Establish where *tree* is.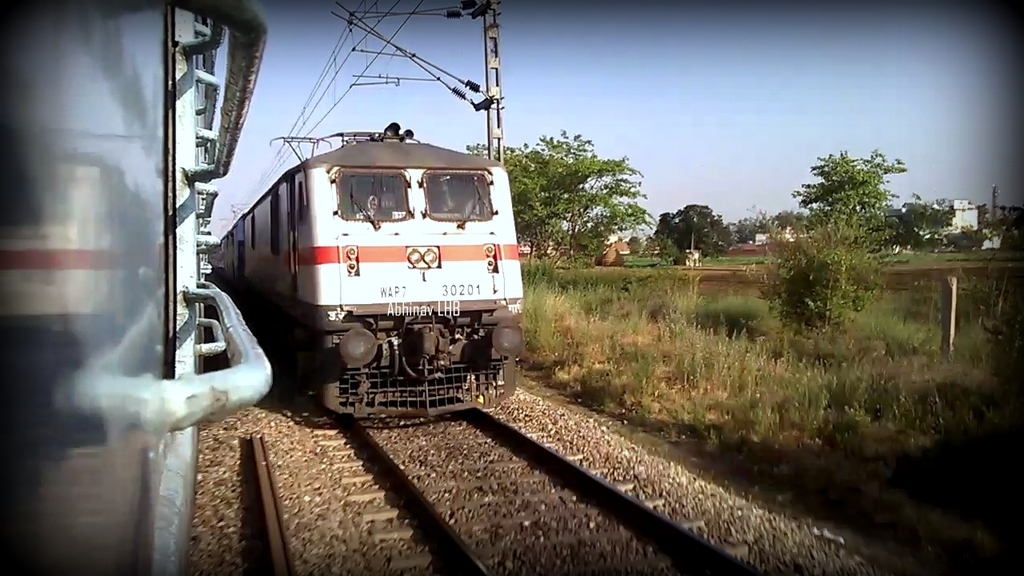
Established at {"x1": 650, "y1": 201, "x2": 729, "y2": 262}.
